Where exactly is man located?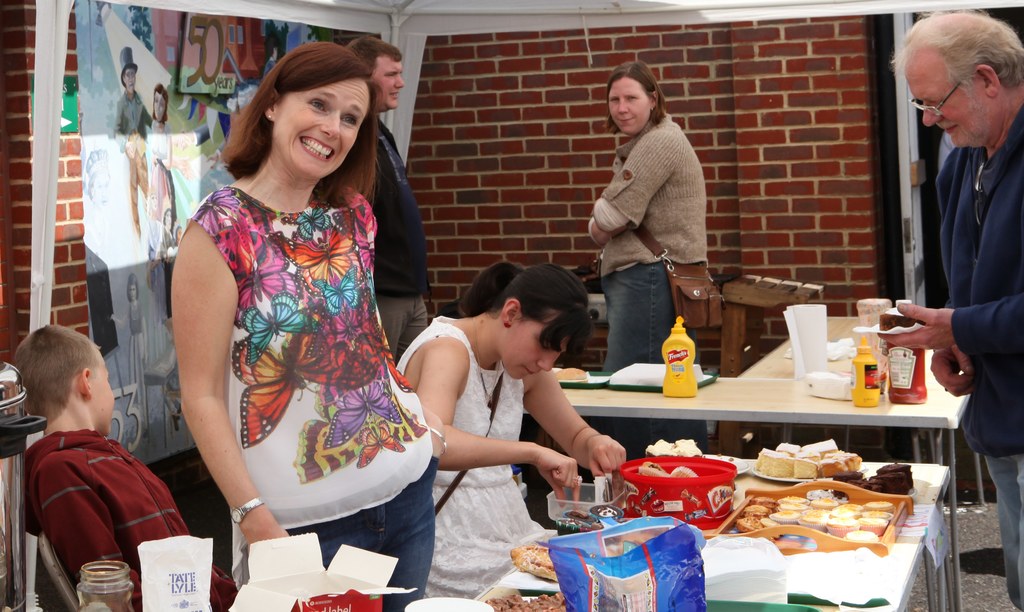
Its bounding box is crop(874, 12, 1023, 611).
